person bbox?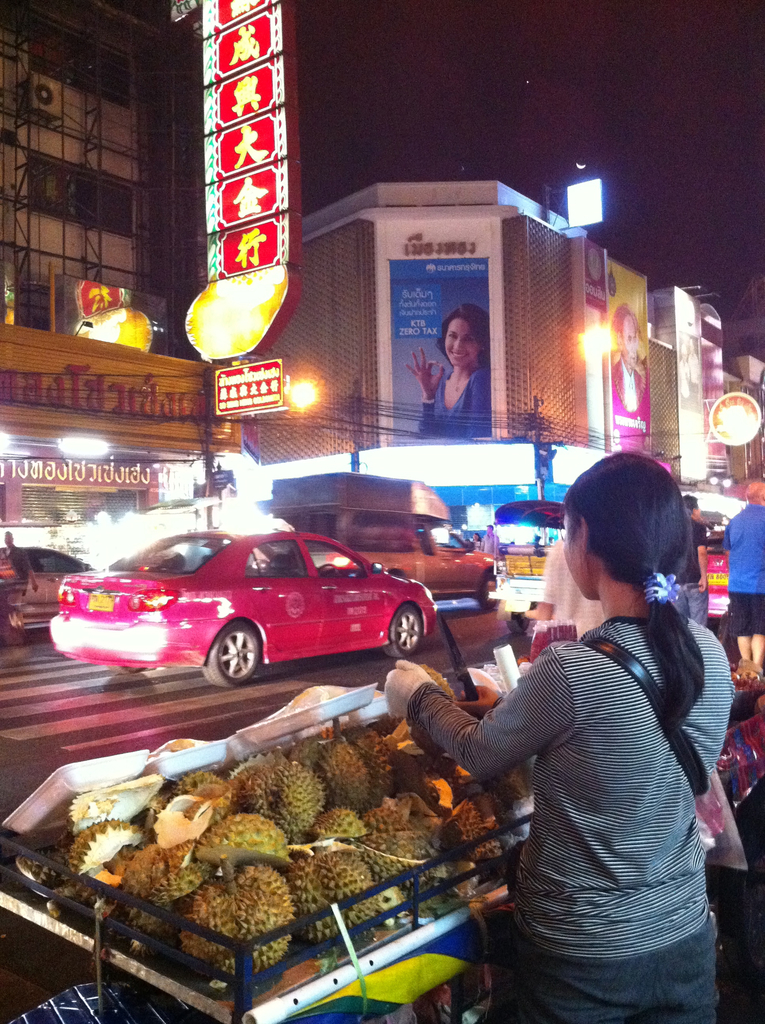
left=385, top=447, right=729, bottom=1023
